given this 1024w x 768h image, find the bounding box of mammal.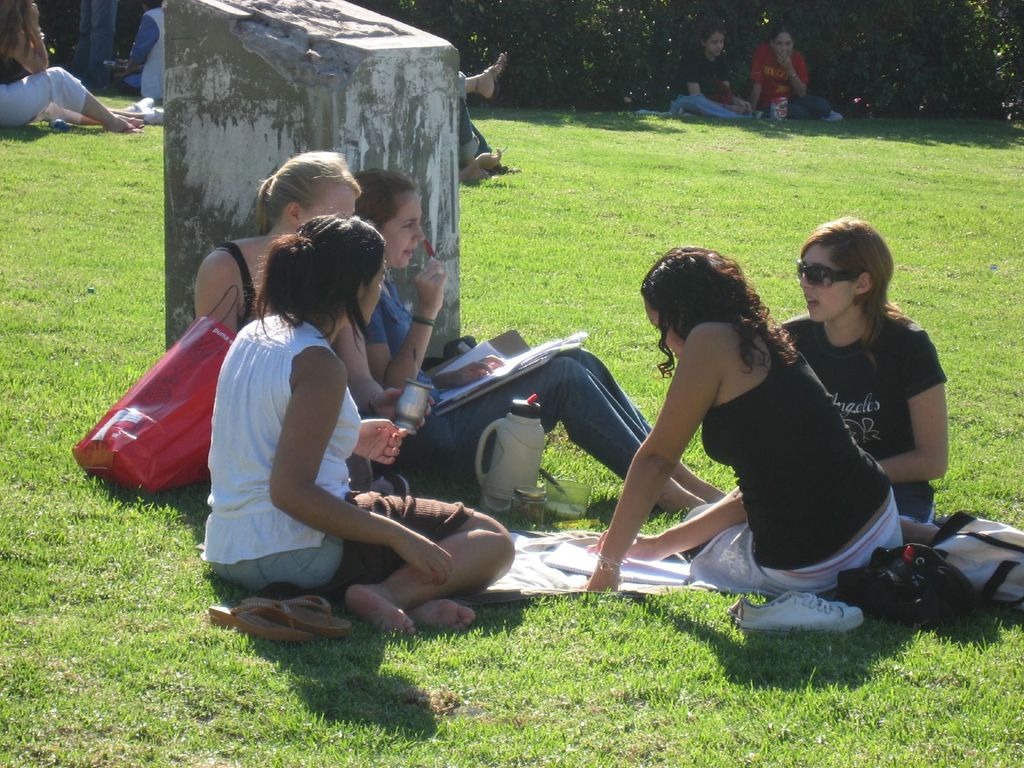
<bbox>104, 0, 168, 106</bbox>.
